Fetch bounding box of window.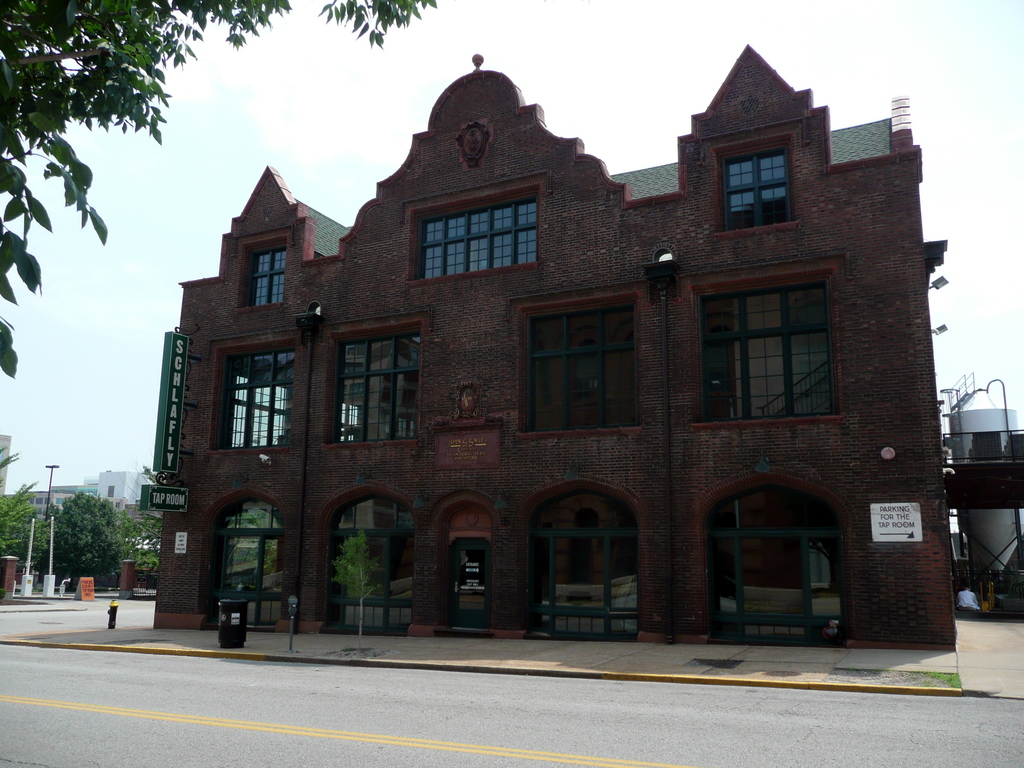
Bbox: pyautogui.locateOnScreen(317, 316, 422, 452).
